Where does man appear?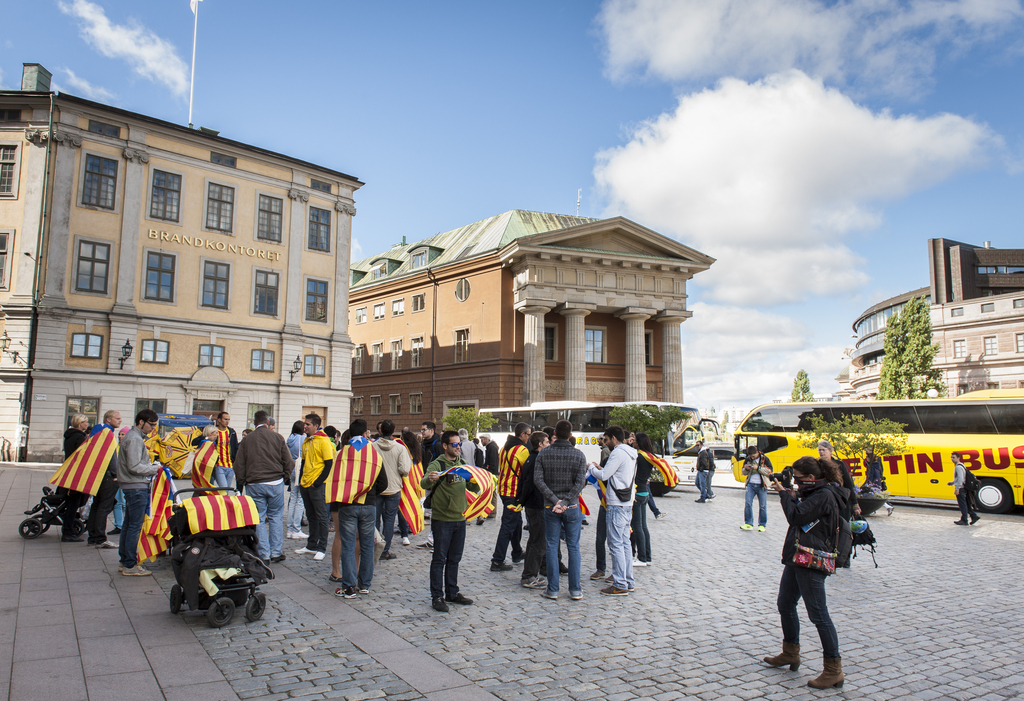
Appears at 863, 448, 892, 510.
